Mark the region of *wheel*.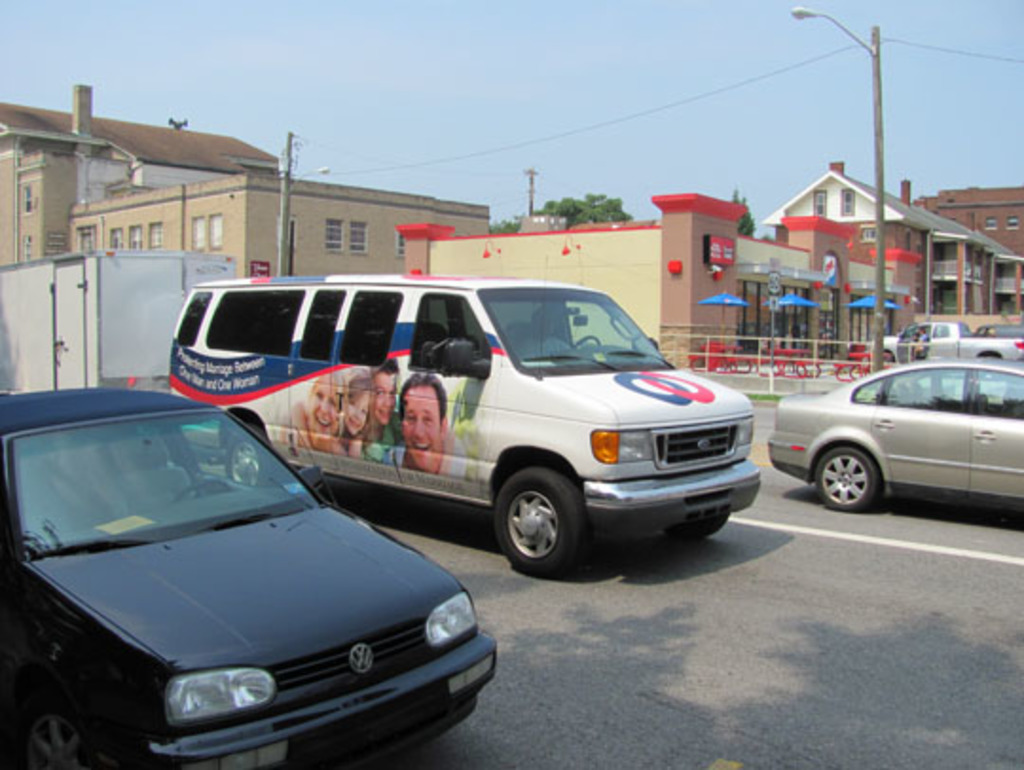
Region: box=[229, 419, 269, 486].
